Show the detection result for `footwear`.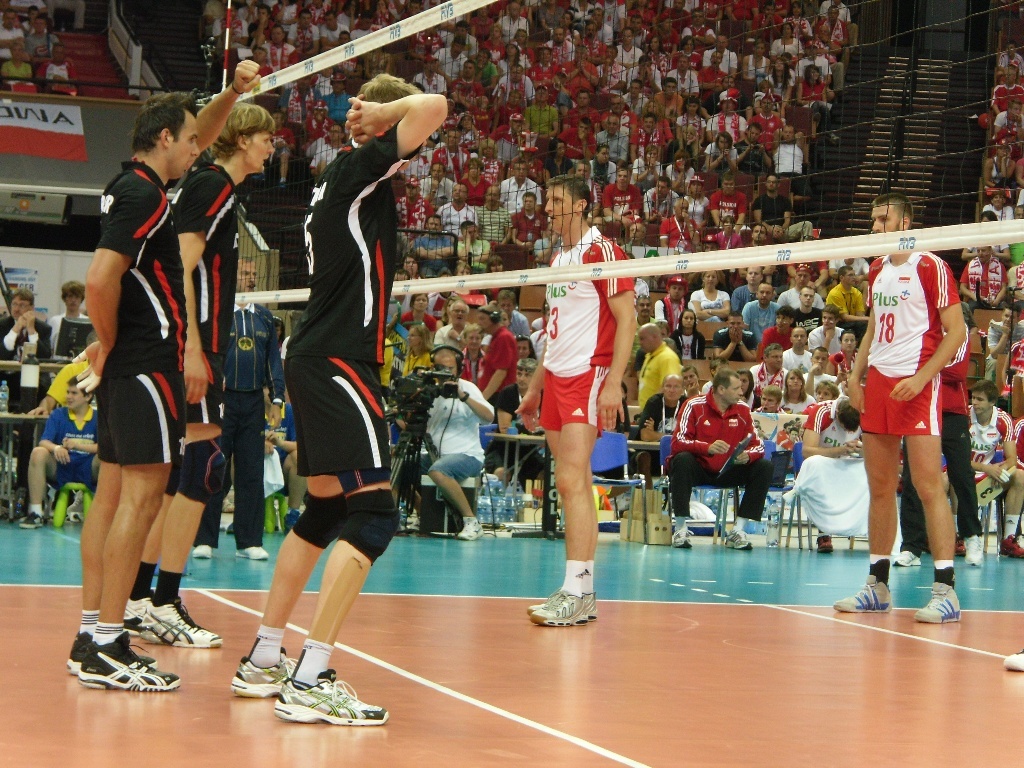
pyautogui.locateOnScreen(230, 656, 296, 698).
